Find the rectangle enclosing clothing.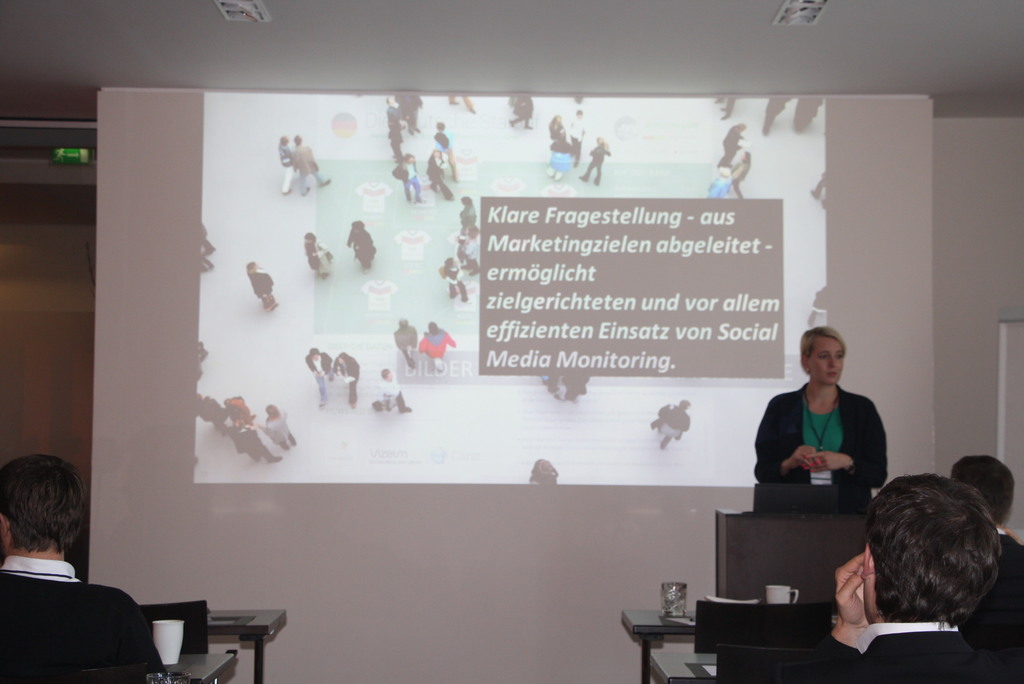
l=345, t=229, r=369, b=273.
